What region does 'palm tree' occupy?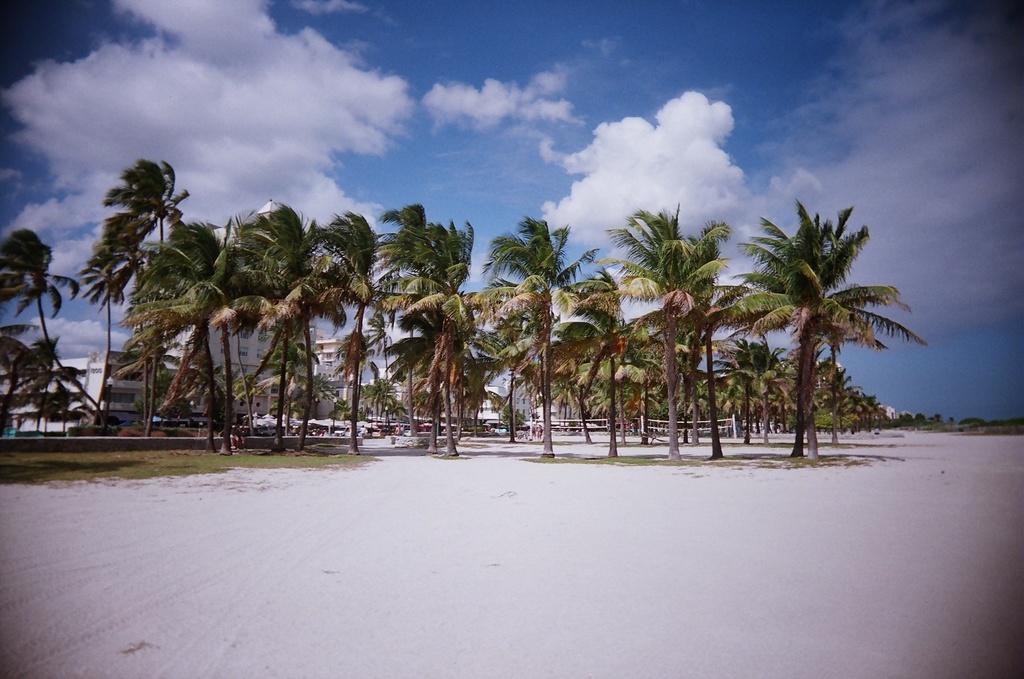
314, 215, 379, 433.
